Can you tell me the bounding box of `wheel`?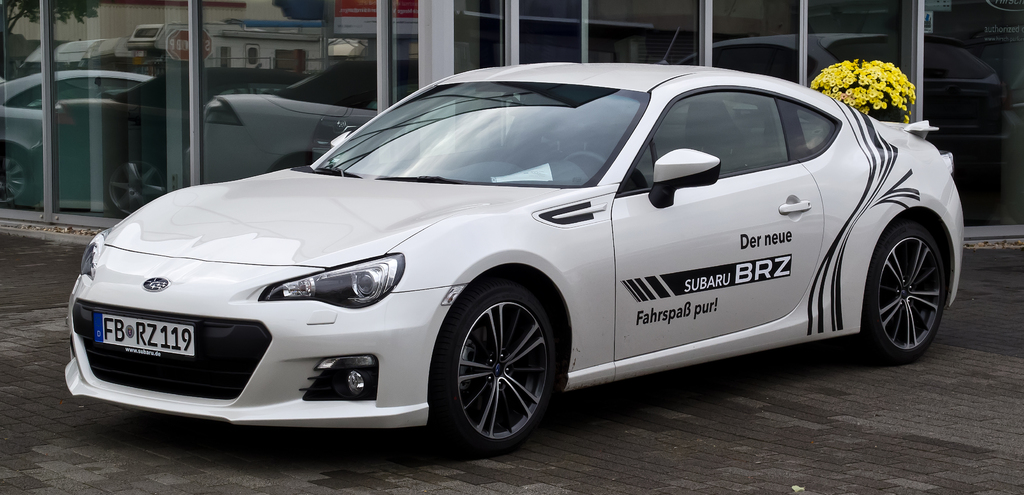
436/277/561/441.
